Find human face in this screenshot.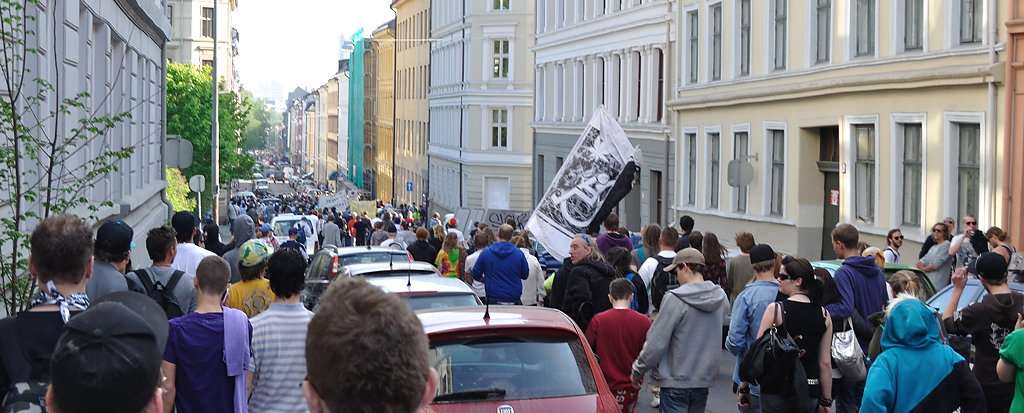
The bounding box for human face is <box>966,217,974,233</box>.
